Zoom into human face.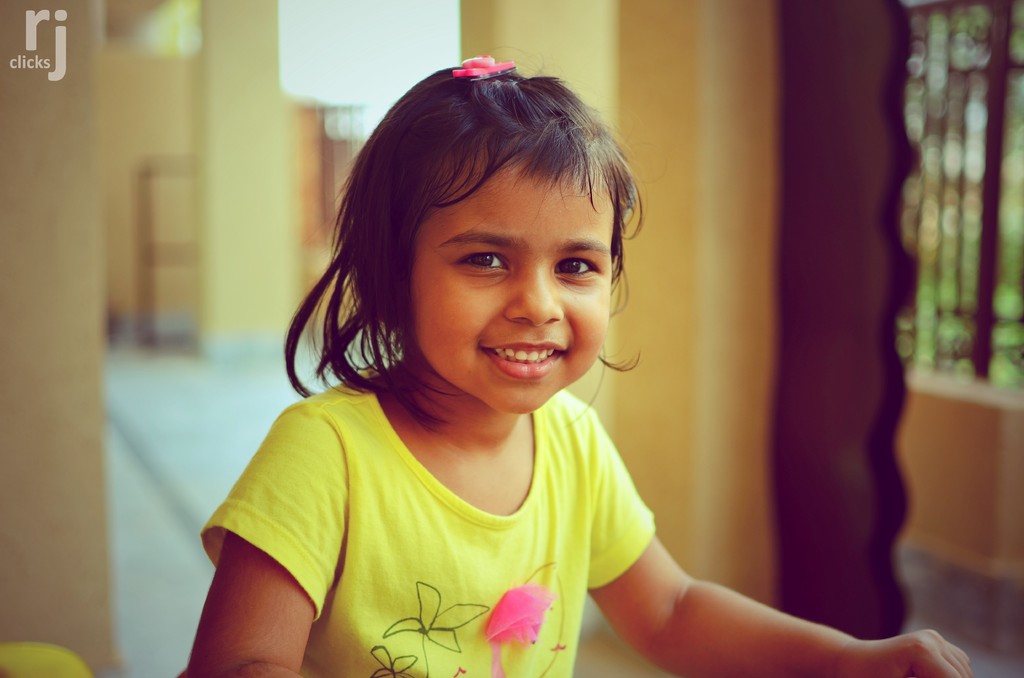
Zoom target: 391/202/621/416.
